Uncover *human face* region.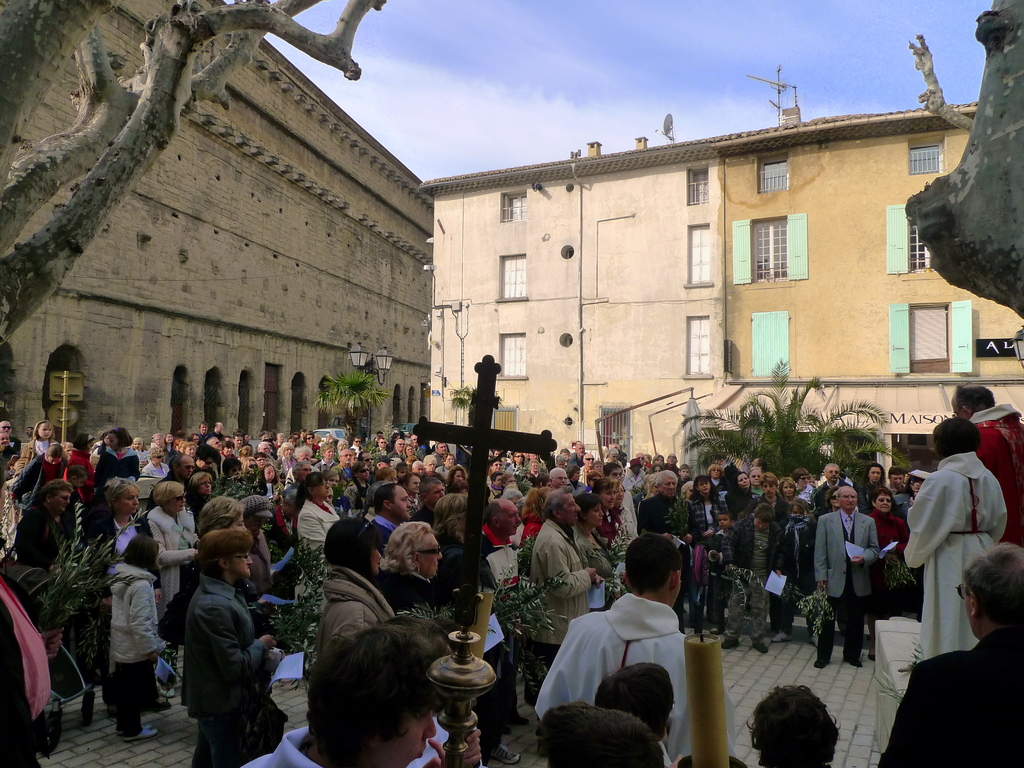
Uncovered: 400, 466, 405, 476.
